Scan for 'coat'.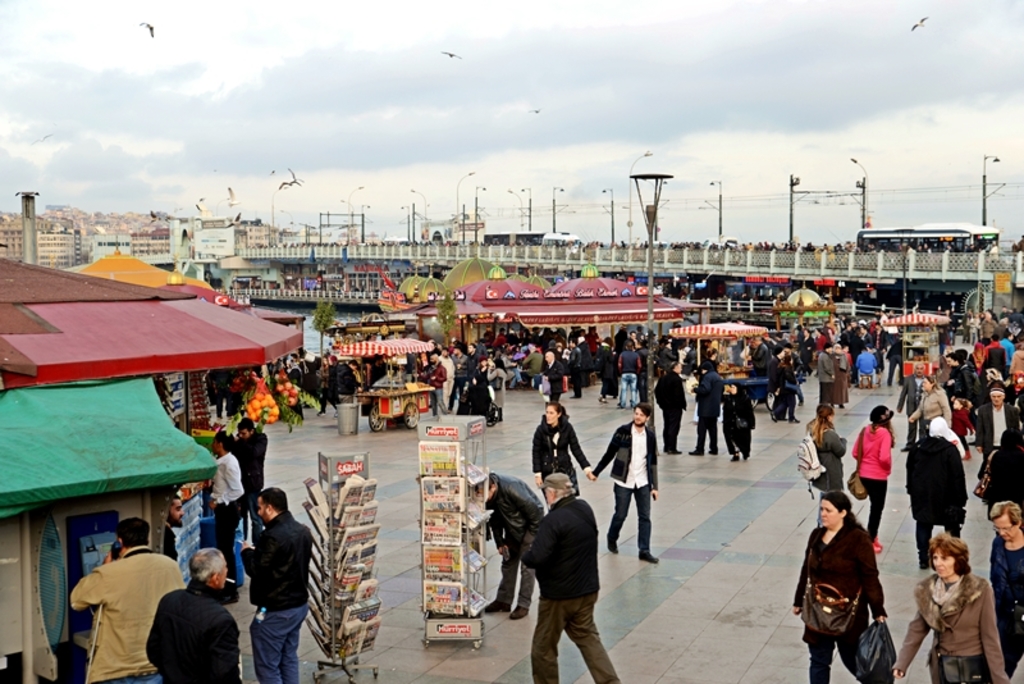
Scan result: <region>973, 400, 1015, 465</region>.
